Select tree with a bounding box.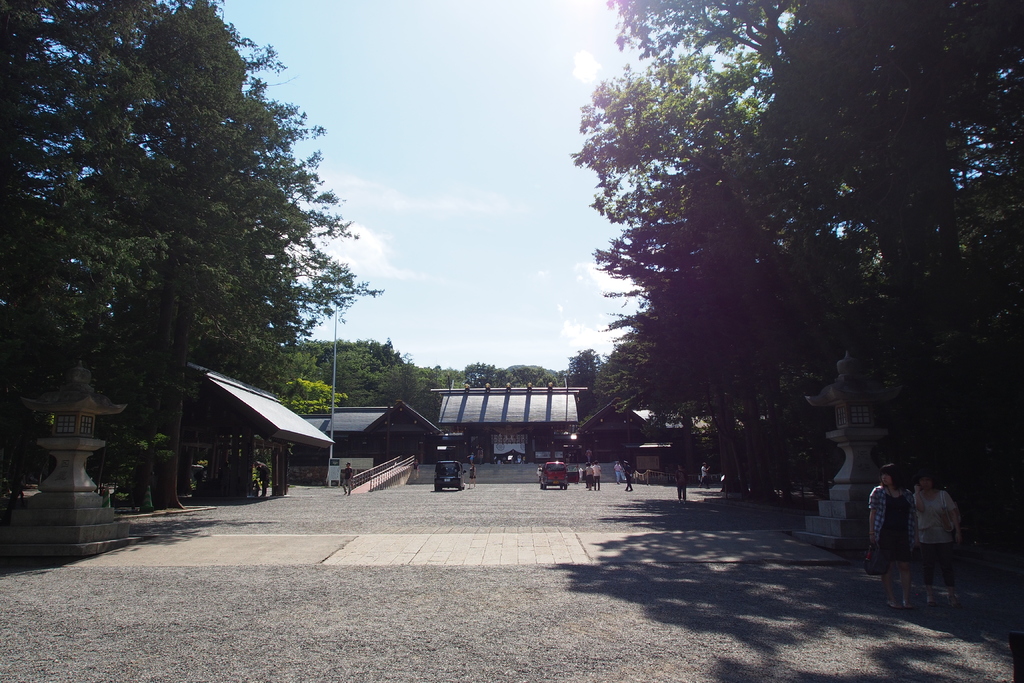
pyautogui.locateOnScreen(0, 0, 160, 537).
